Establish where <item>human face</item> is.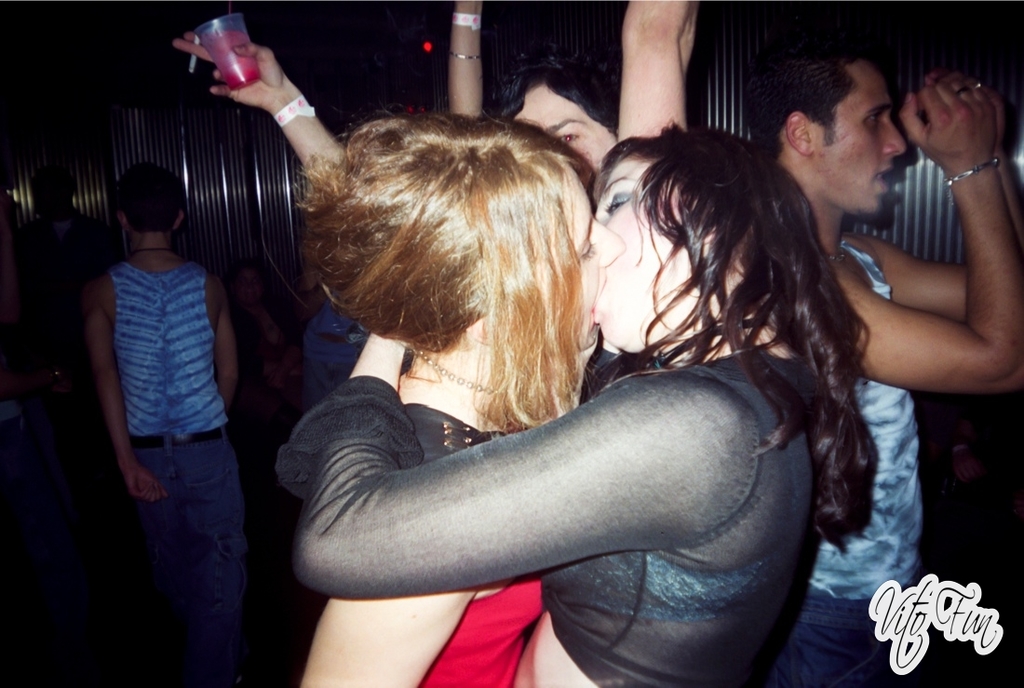
Established at BBox(815, 57, 908, 219).
